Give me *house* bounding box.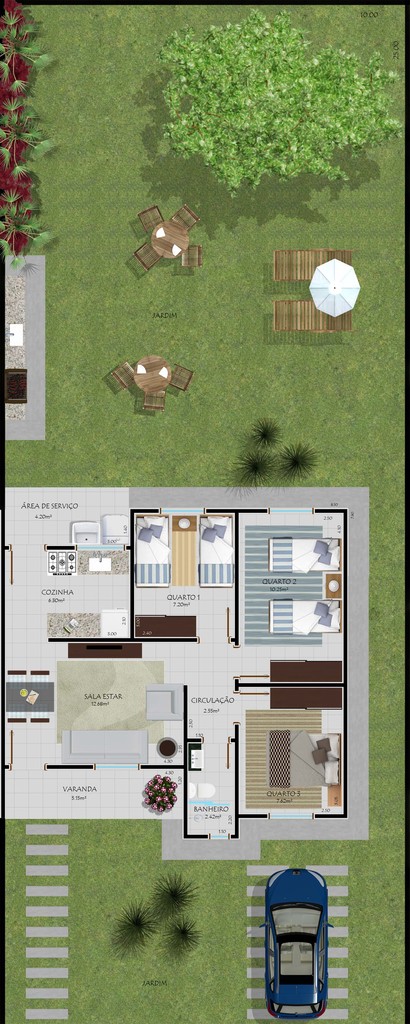
{"left": 155, "top": 684, "right": 171, "bottom": 719}.
